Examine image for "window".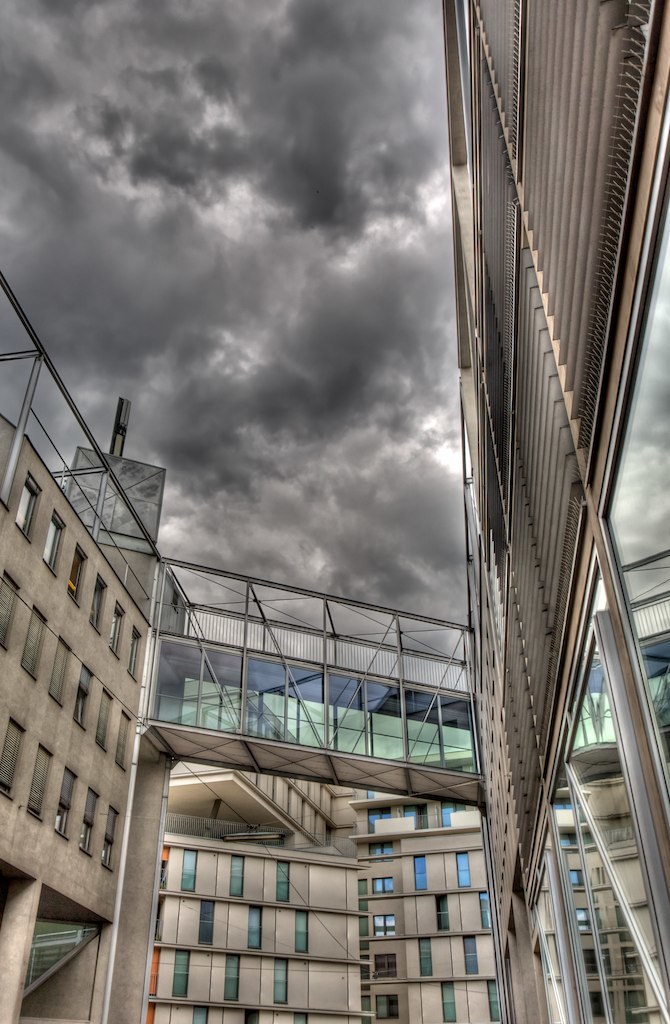
Examination result: [399,799,427,828].
